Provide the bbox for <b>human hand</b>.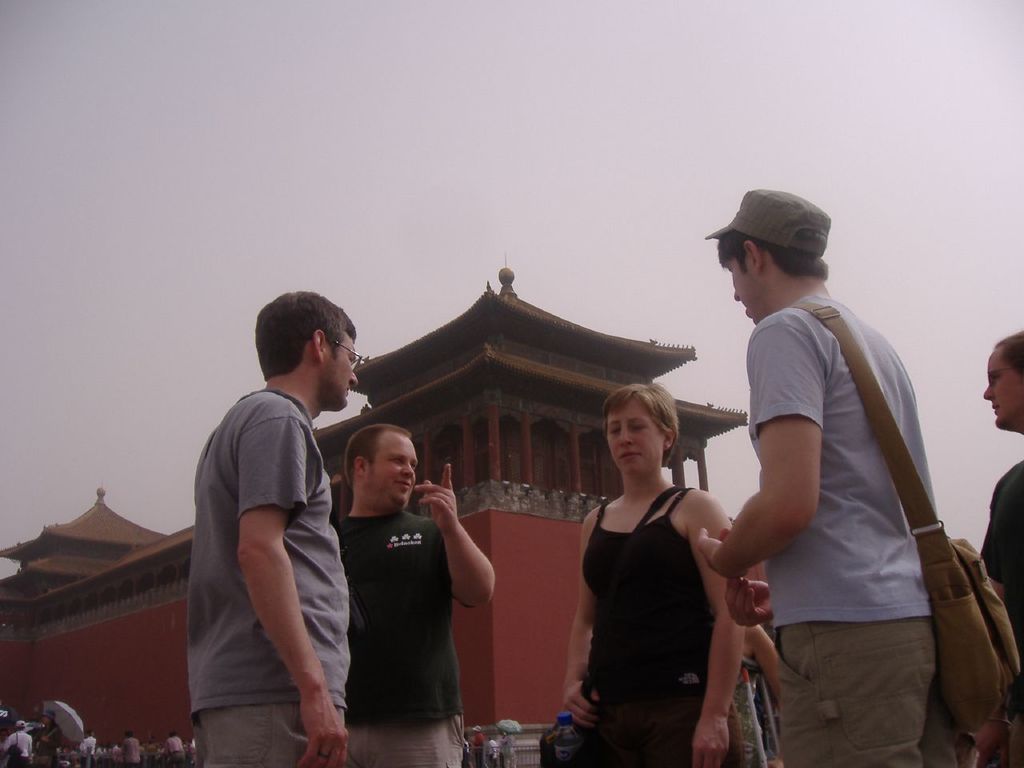
region(691, 716, 731, 767).
